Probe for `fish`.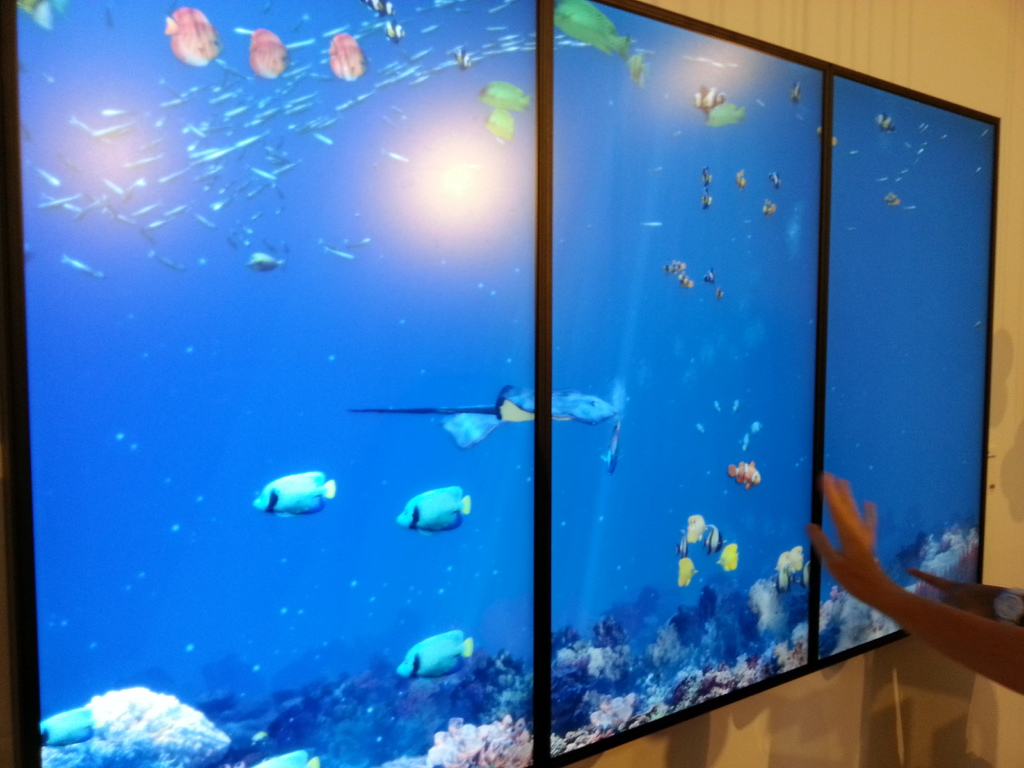
Probe result: crop(387, 20, 406, 47).
